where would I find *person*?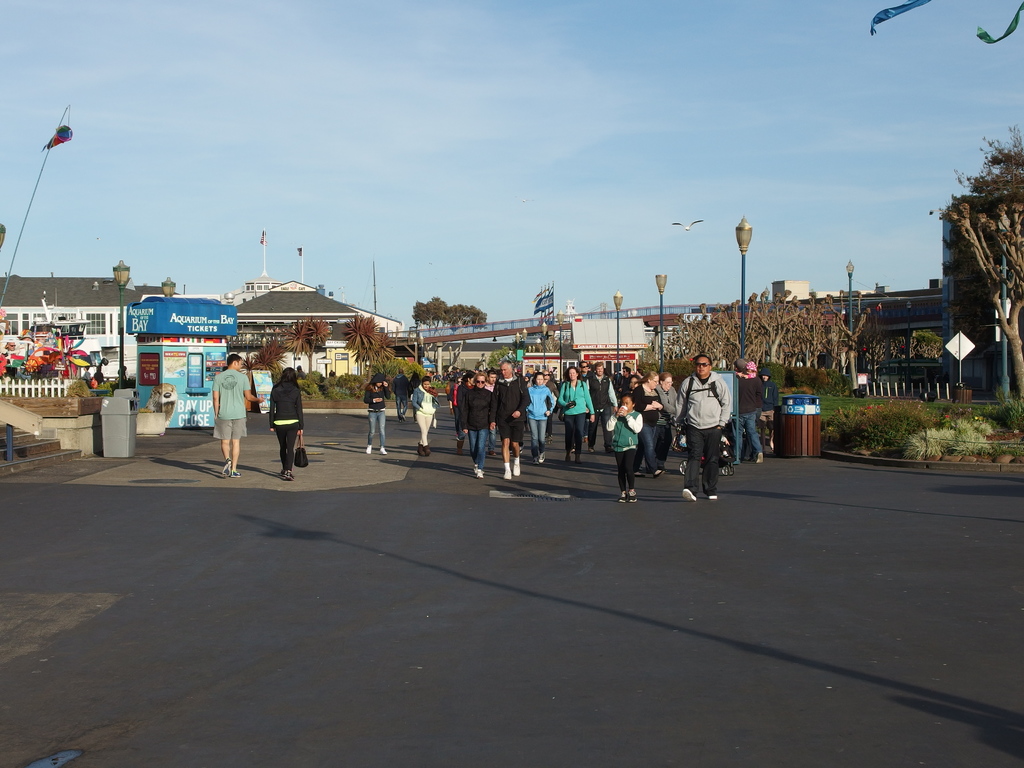
At <region>734, 358, 765, 464</region>.
